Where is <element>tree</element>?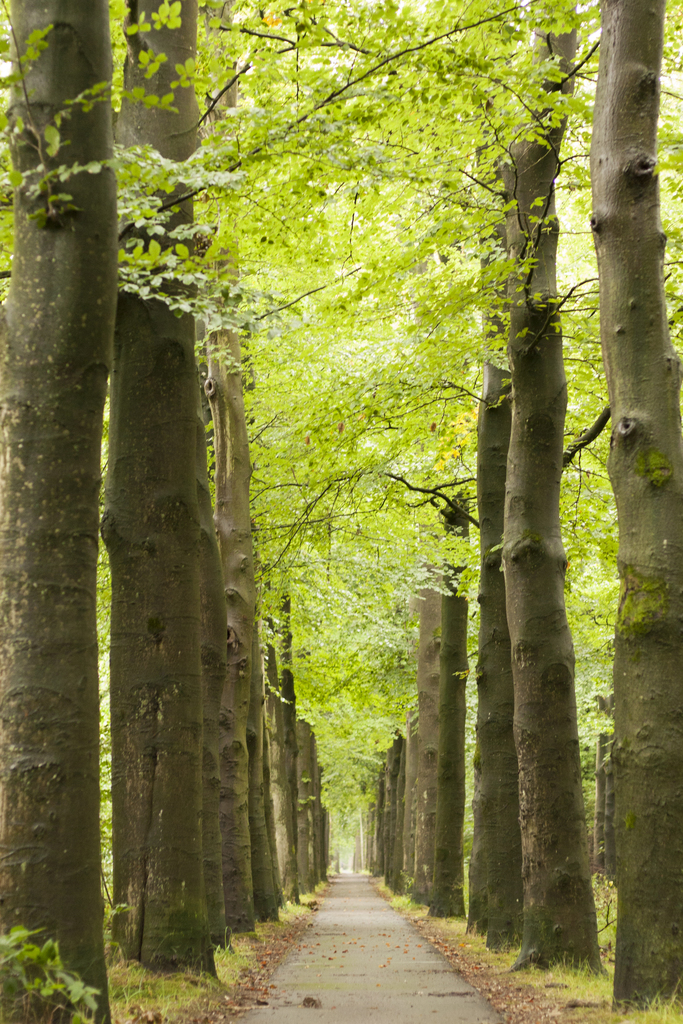
x1=88 y1=0 x2=559 y2=804.
